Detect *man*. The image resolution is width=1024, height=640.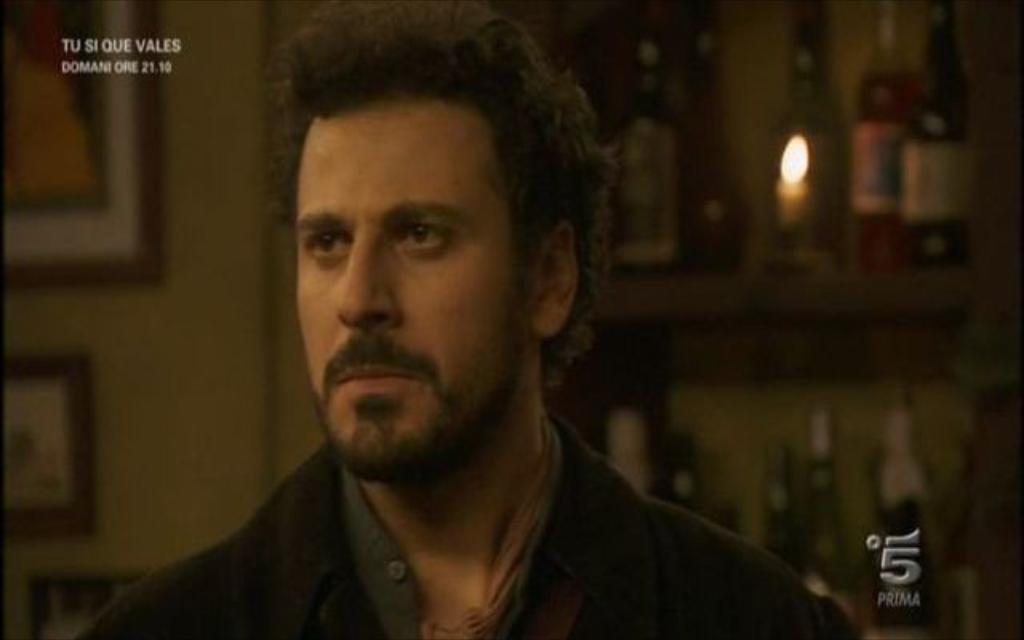
box=[91, 2, 862, 638].
